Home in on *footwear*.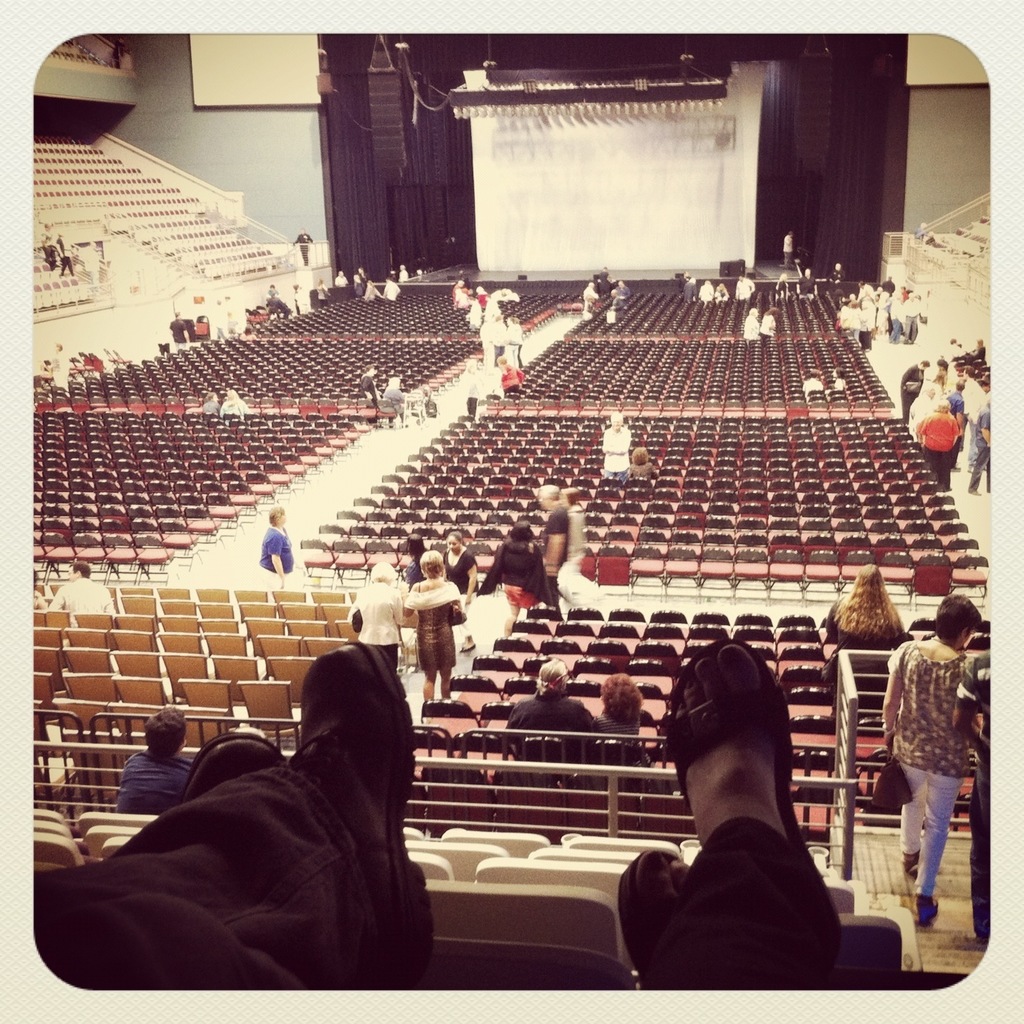
Homed in at (901, 844, 917, 872).
